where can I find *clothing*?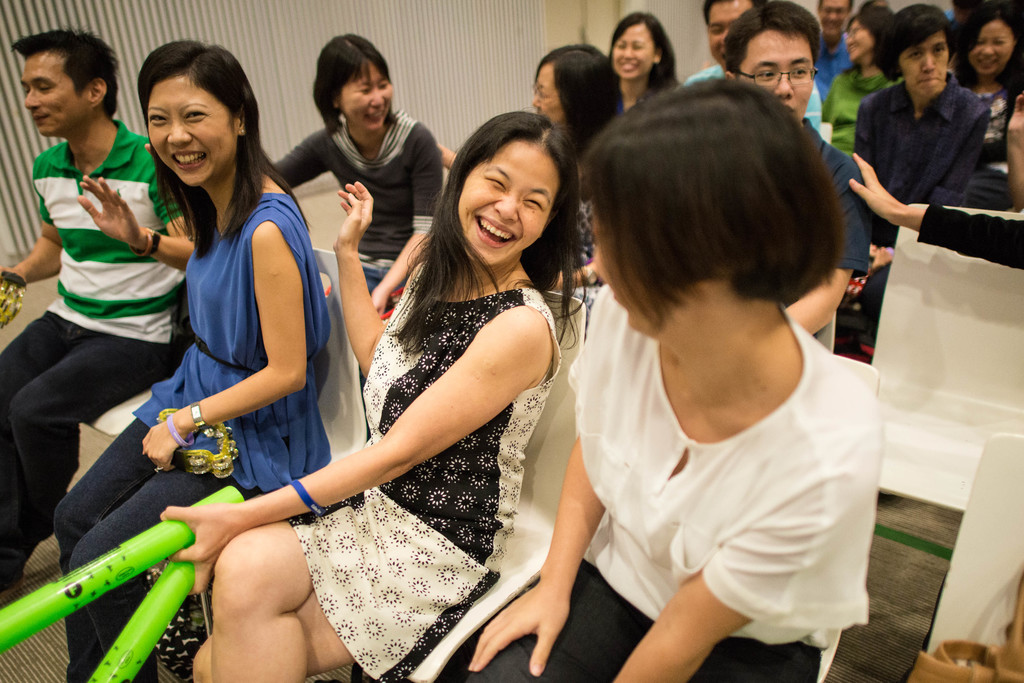
You can find it at box=[819, 65, 905, 157].
